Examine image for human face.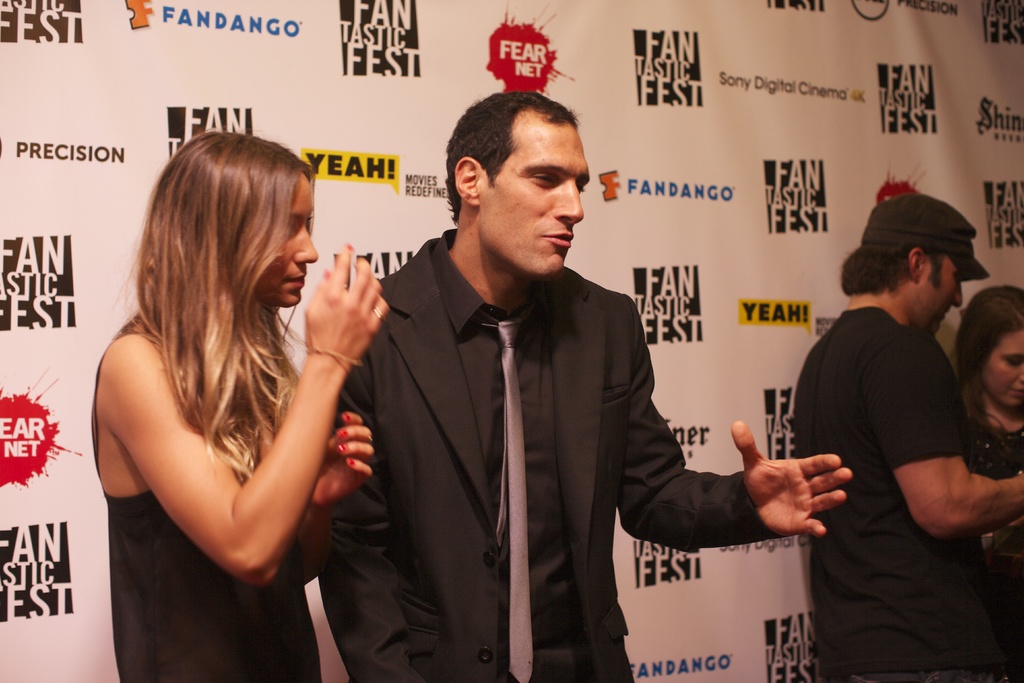
Examination result: bbox=[256, 170, 317, 304].
